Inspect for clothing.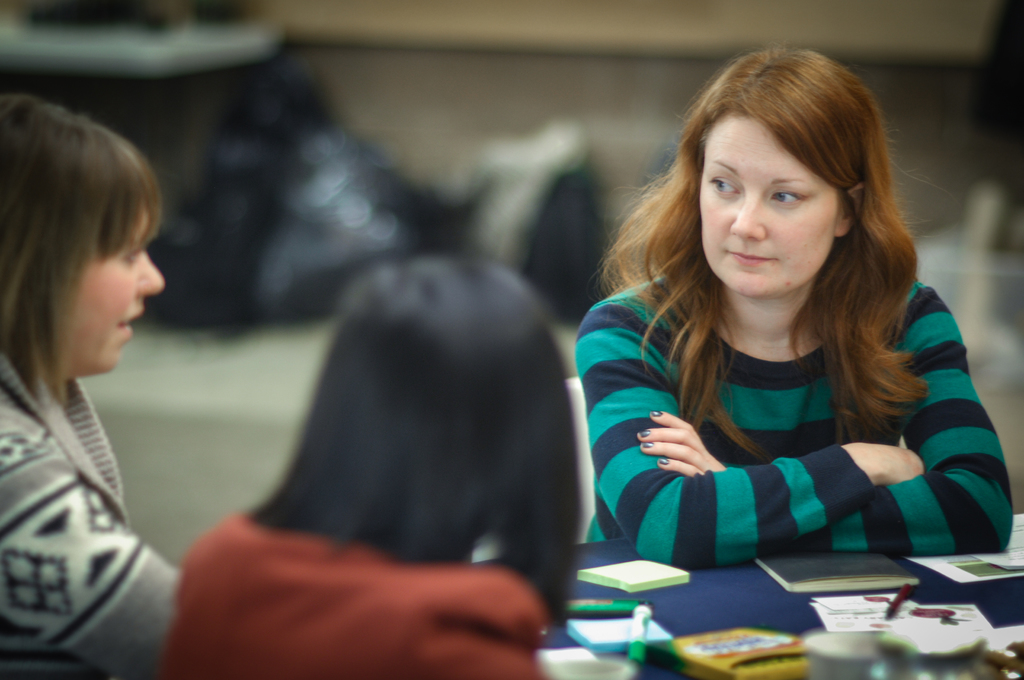
Inspection: bbox=(578, 277, 1013, 574).
